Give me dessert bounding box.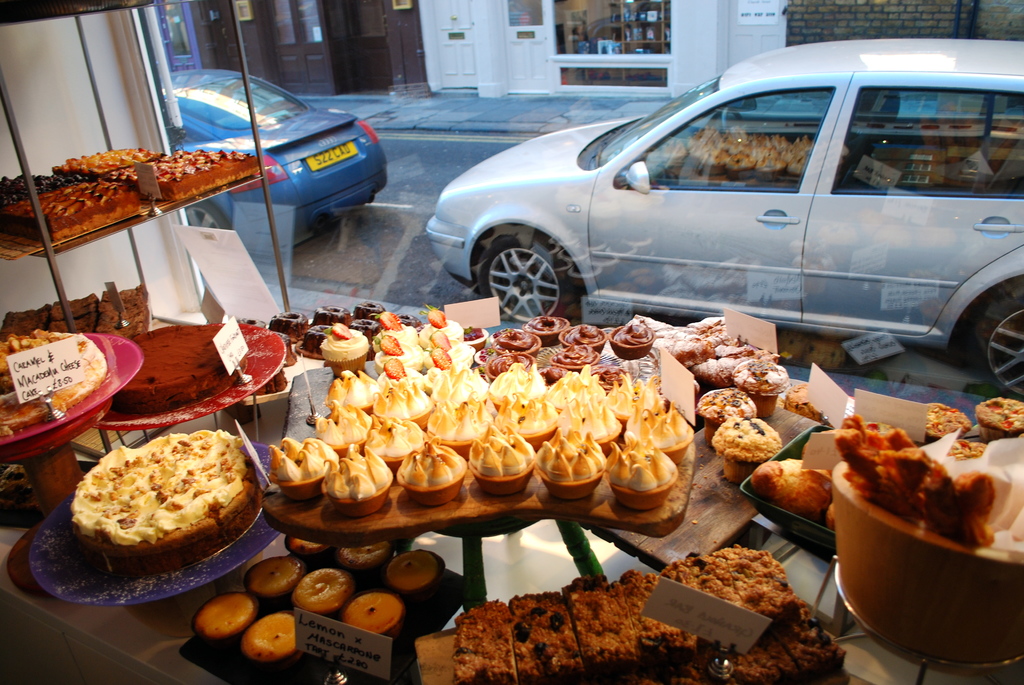
[x1=490, y1=325, x2=534, y2=355].
